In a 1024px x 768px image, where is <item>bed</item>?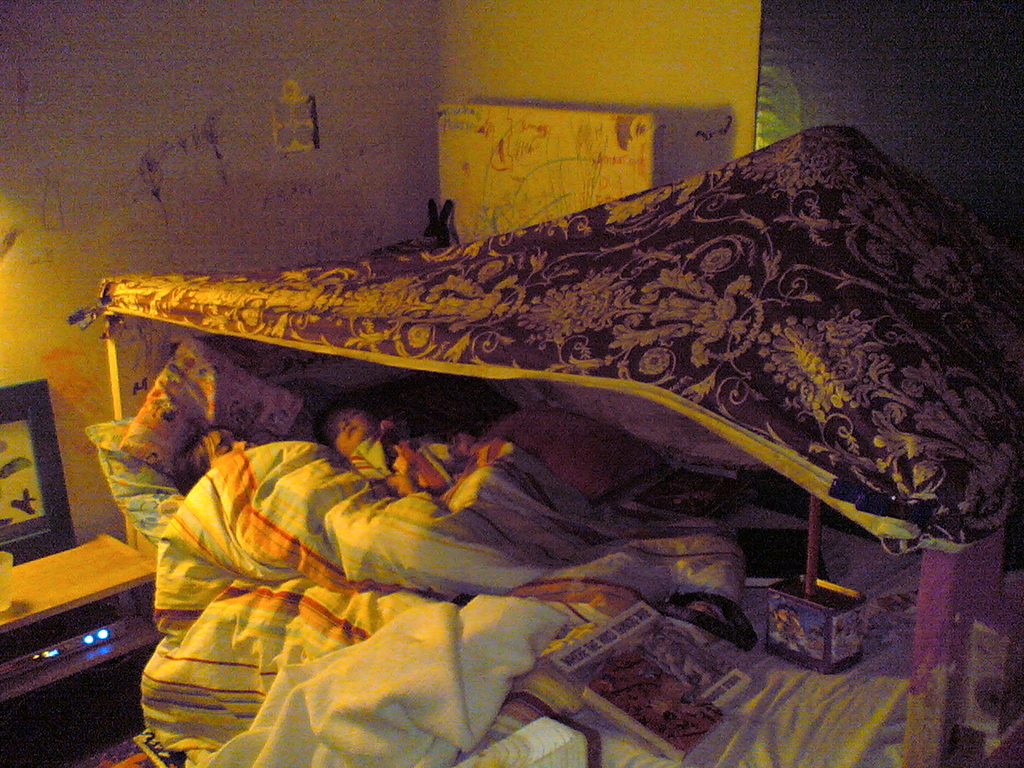
bbox(63, 172, 916, 743).
